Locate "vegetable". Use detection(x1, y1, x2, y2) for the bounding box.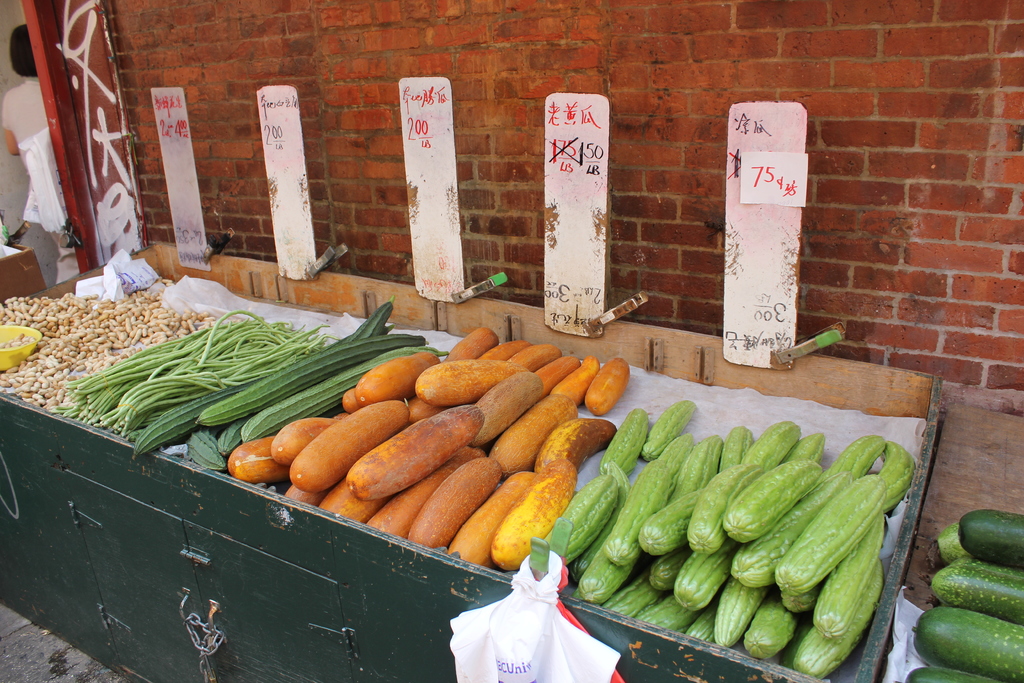
detection(278, 394, 414, 494).
